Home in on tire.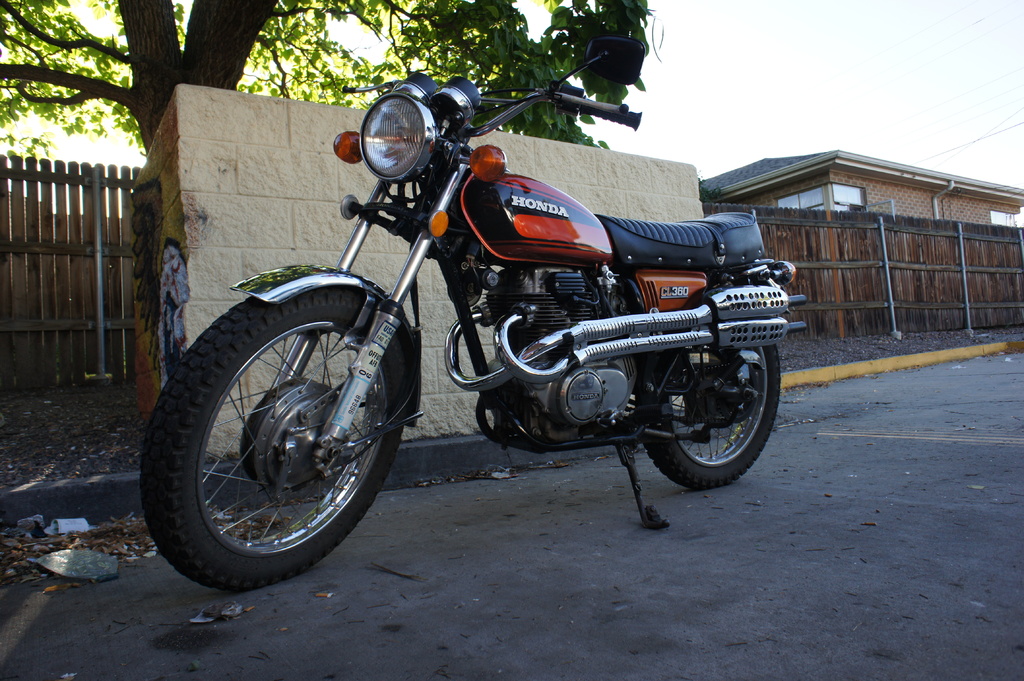
Homed in at detection(158, 291, 400, 580).
